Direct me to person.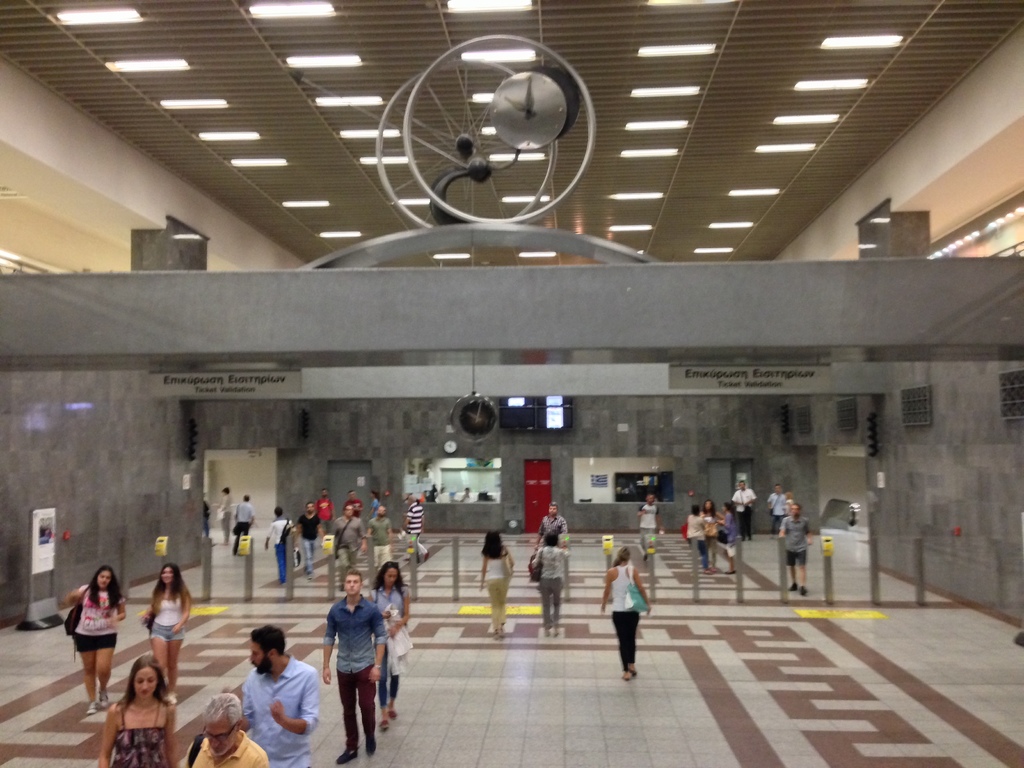
Direction: [x1=538, y1=540, x2=561, y2=634].
